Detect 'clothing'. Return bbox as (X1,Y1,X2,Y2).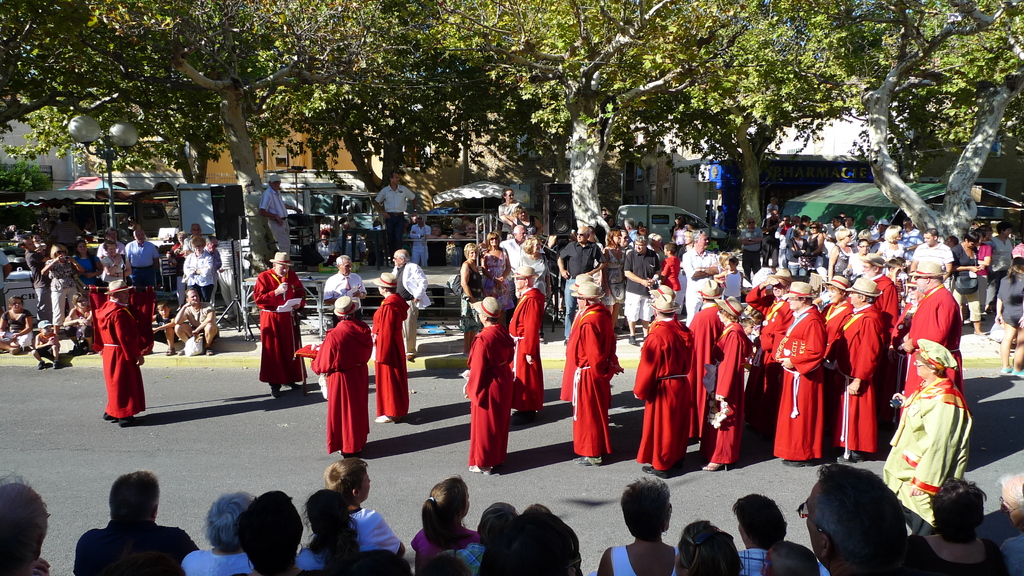
(461,321,518,466).
